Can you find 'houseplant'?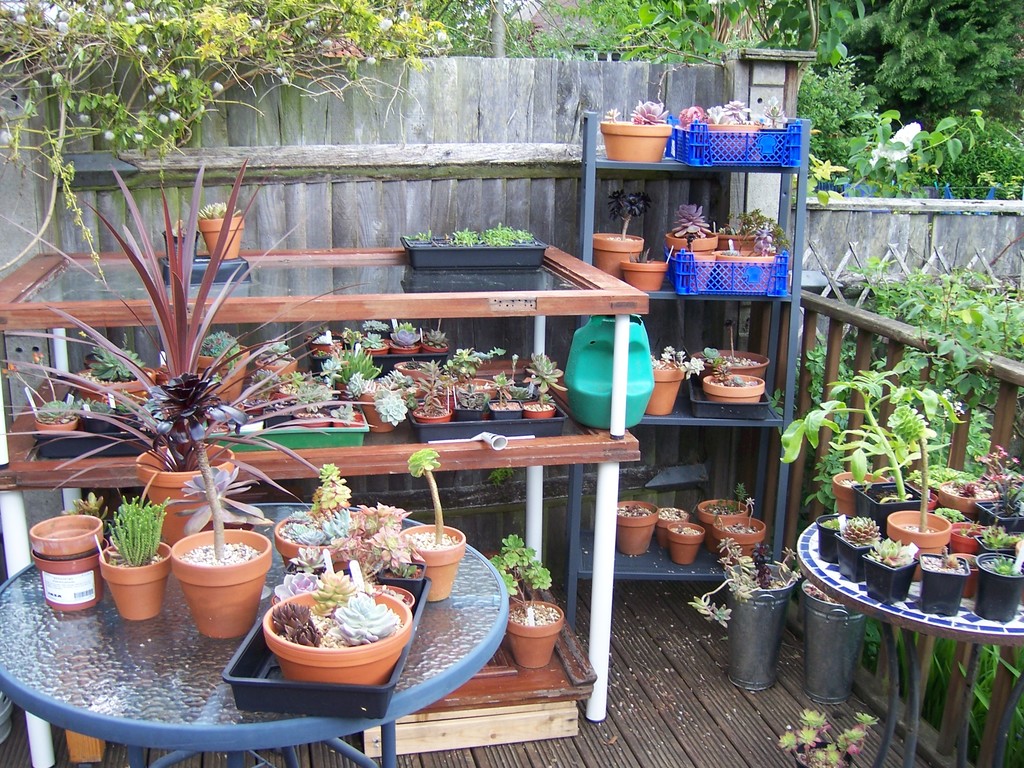
Yes, bounding box: {"x1": 617, "y1": 246, "x2": 676, "y2": 292}.
